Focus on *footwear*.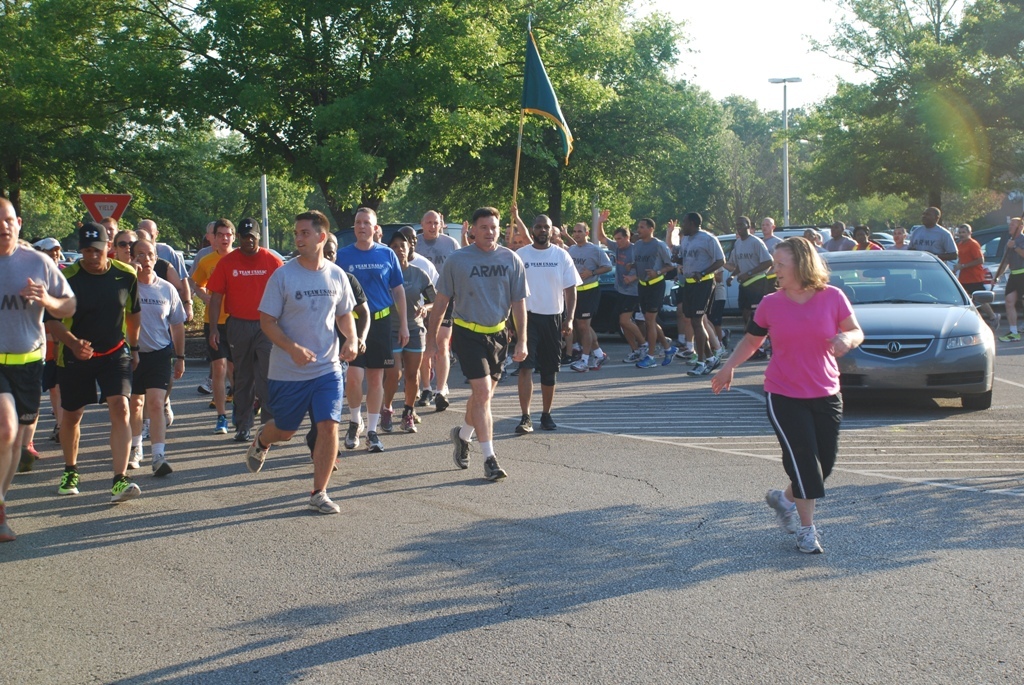
Focused at select_region(164, 401, 177, 426).
